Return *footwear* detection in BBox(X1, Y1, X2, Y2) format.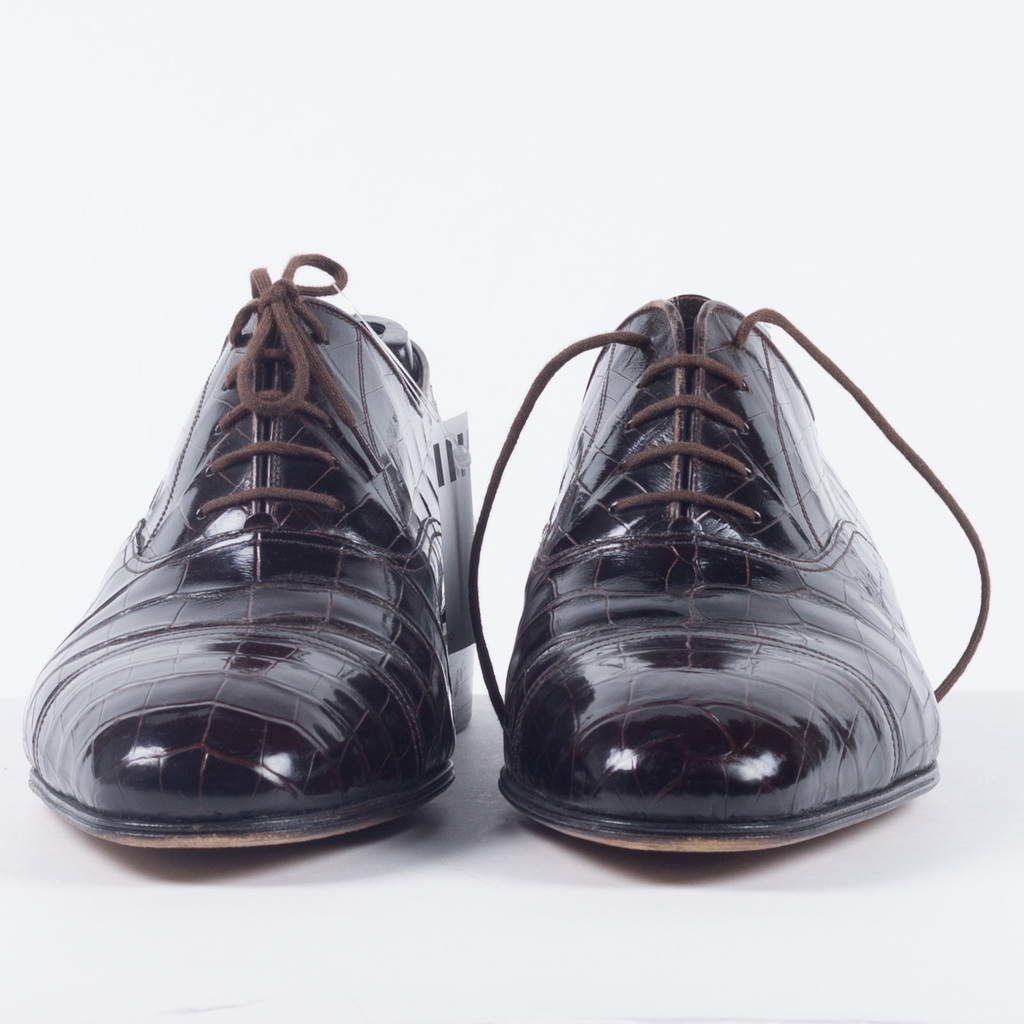
BBox(14, 250, 492, 858).
